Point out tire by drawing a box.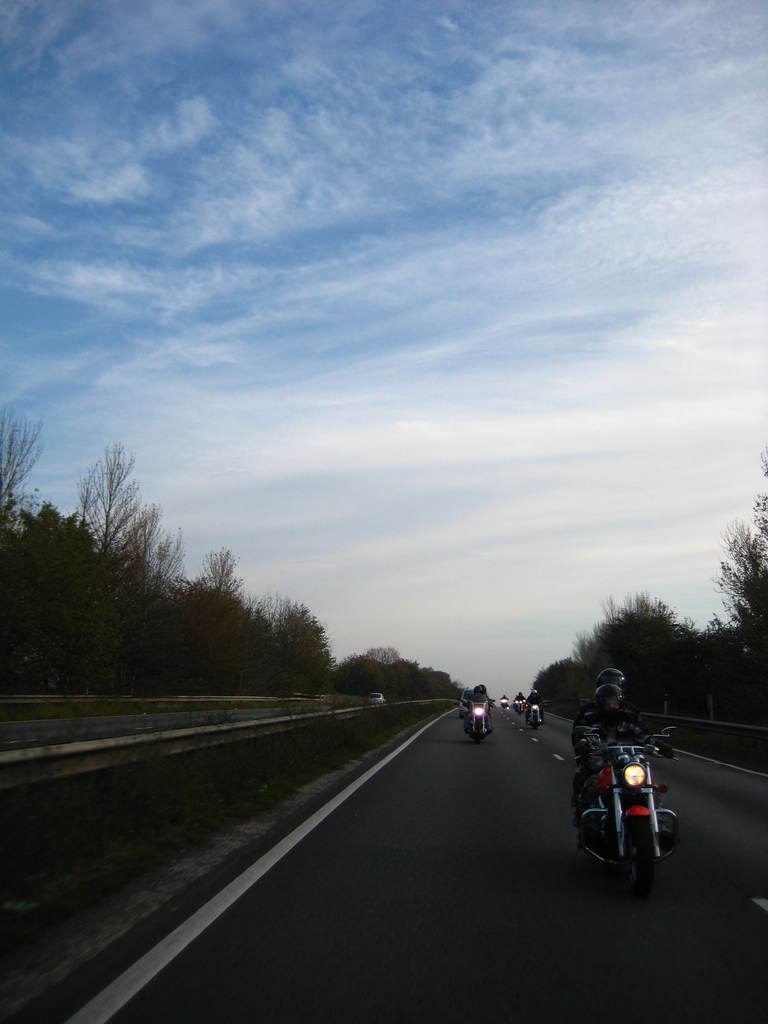
Rect(623, 817, 658, 886).
